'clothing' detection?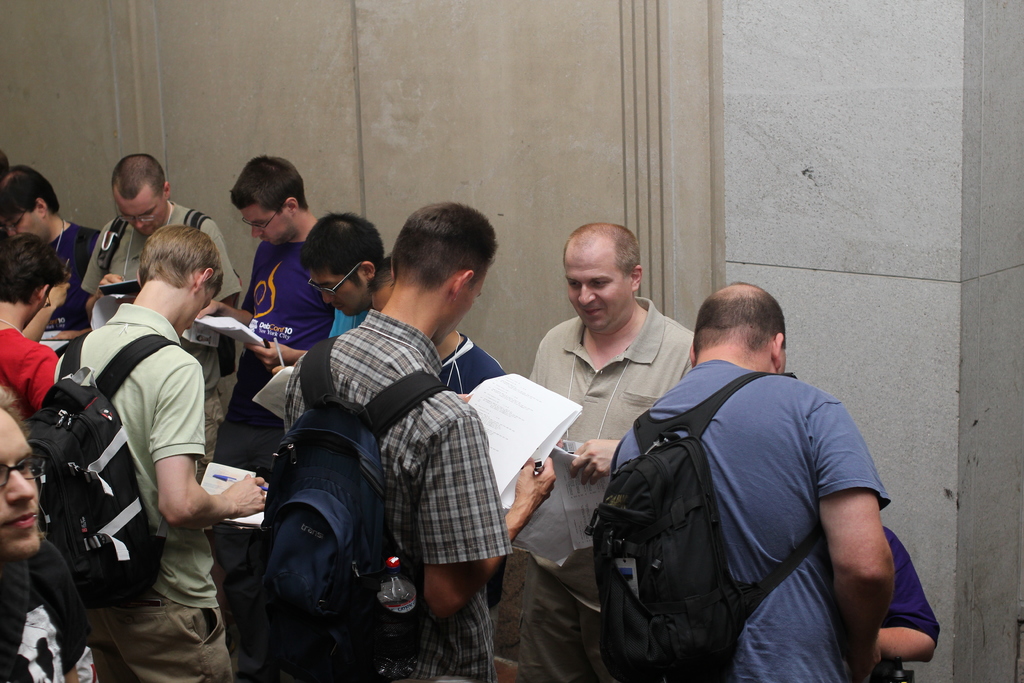
602:332:908:678
